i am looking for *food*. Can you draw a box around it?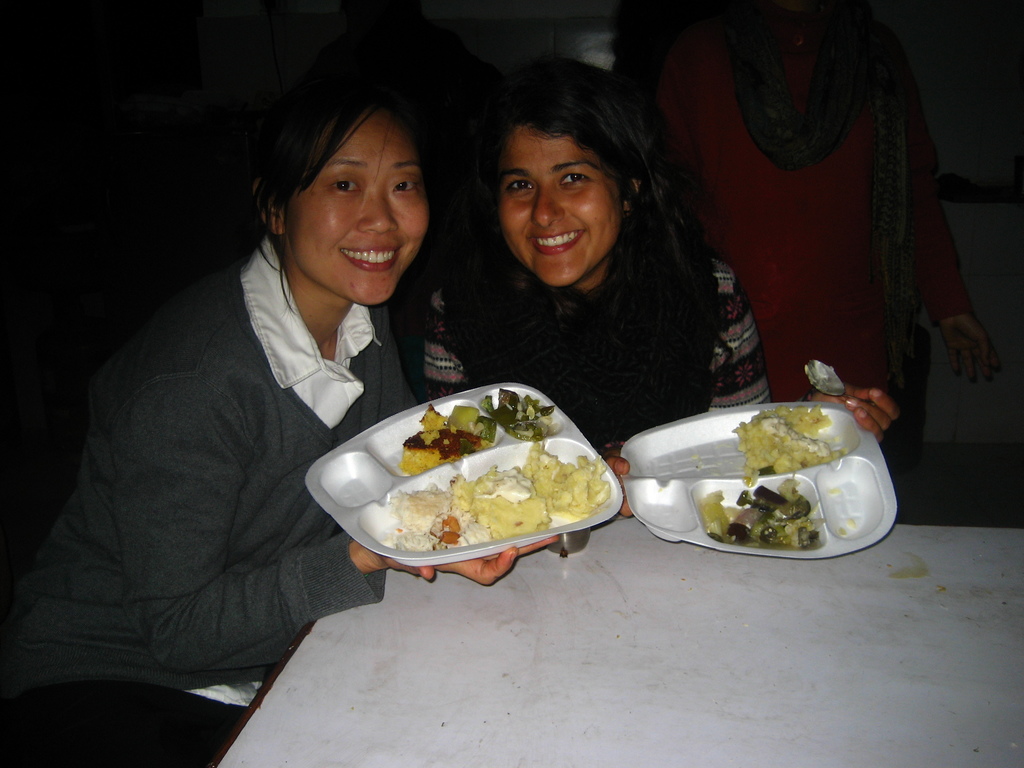
Sure, the bounding box is select_region(340, 390, 603, 572).
